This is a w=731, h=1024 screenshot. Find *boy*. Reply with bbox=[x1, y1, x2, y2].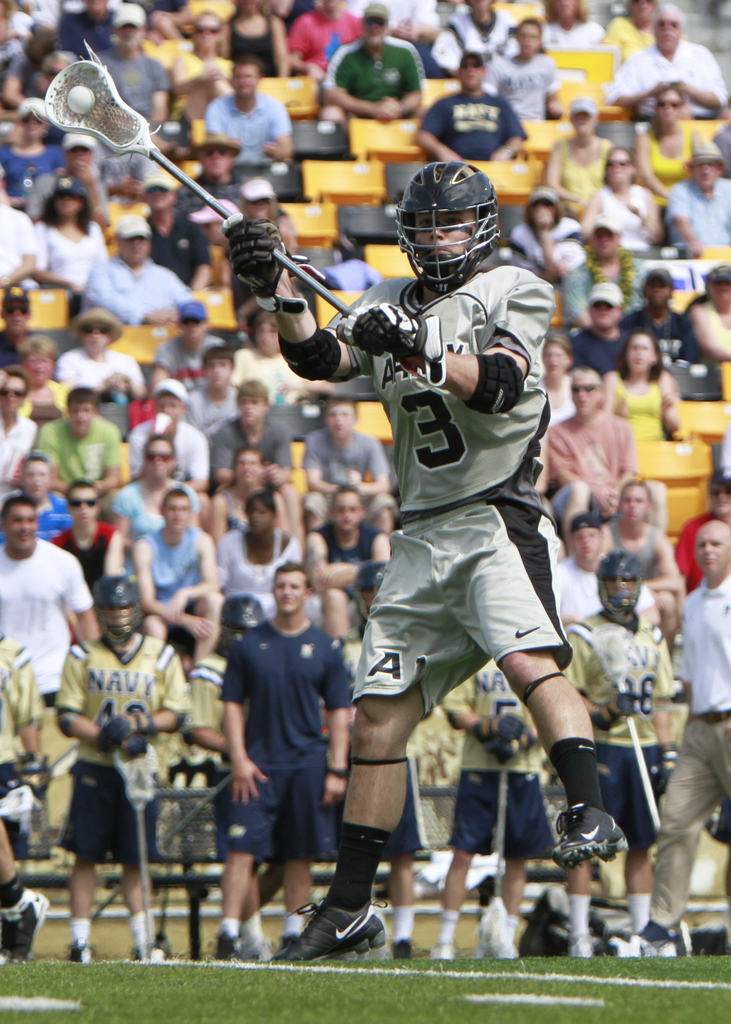
bbox=[188, 538, 377, 957].
